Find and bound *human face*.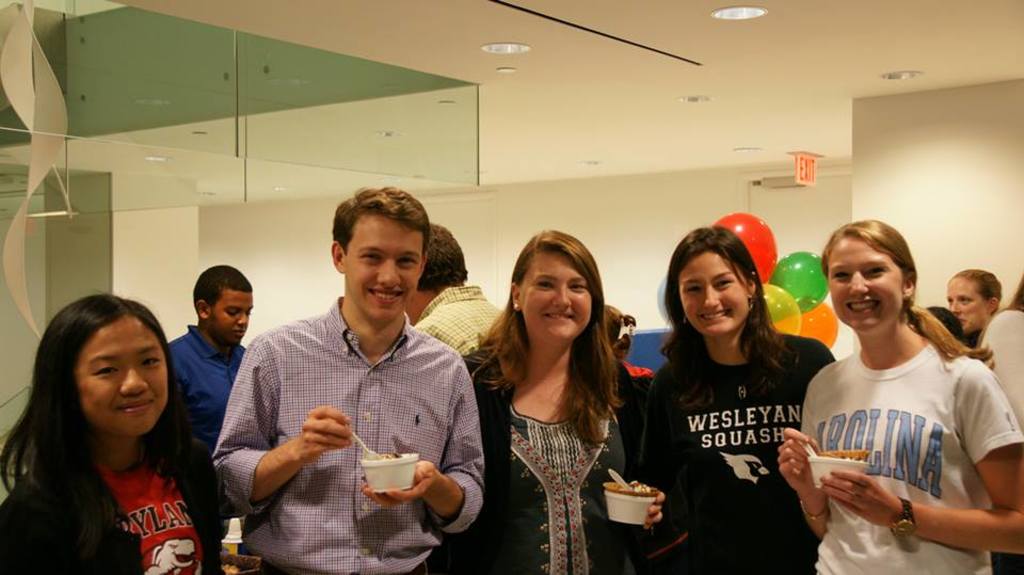
Bound: 77, 314, 166, 440.
